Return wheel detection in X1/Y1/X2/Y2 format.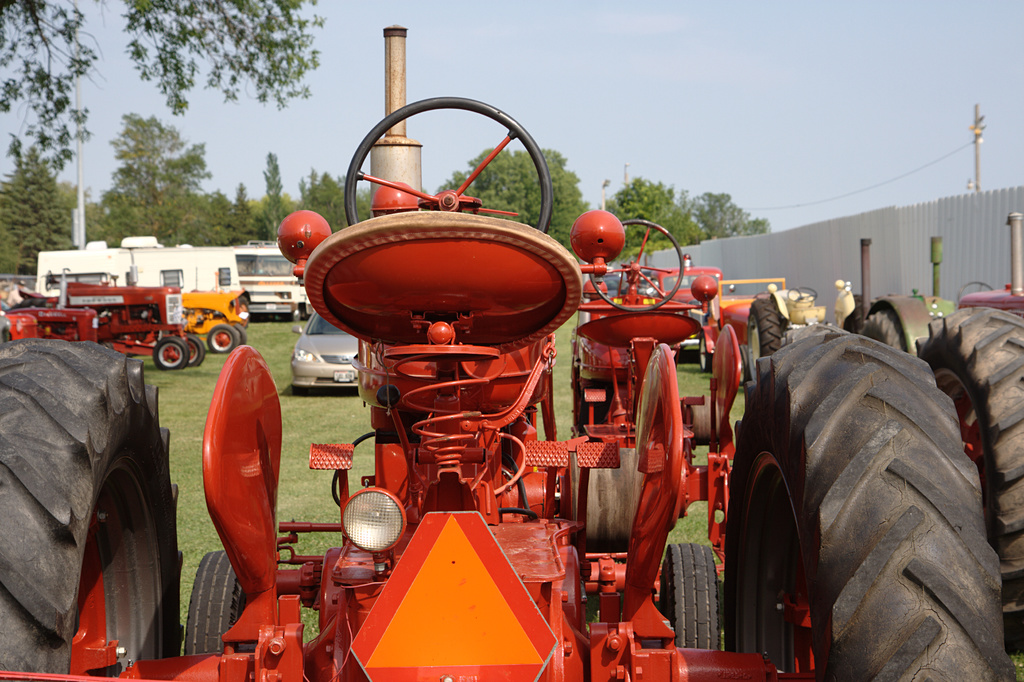
152/338/184/369.
